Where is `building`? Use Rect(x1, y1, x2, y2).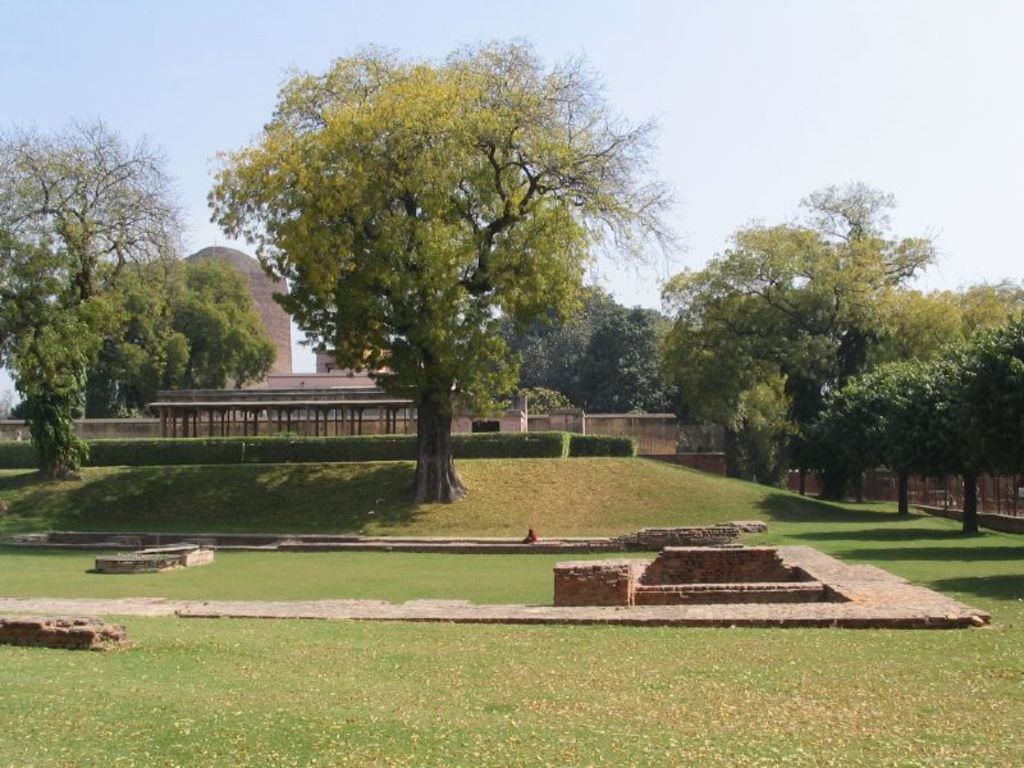
Rect(175, 246, 297, 383).
